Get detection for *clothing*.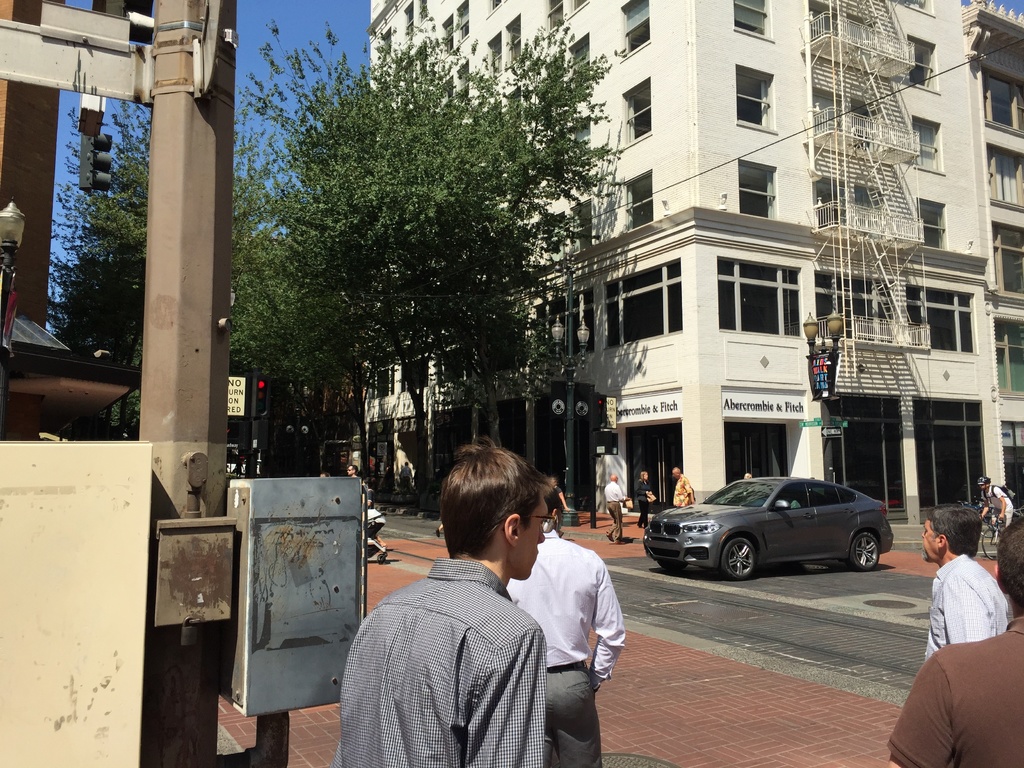
Detection: 502/523/625/766.
